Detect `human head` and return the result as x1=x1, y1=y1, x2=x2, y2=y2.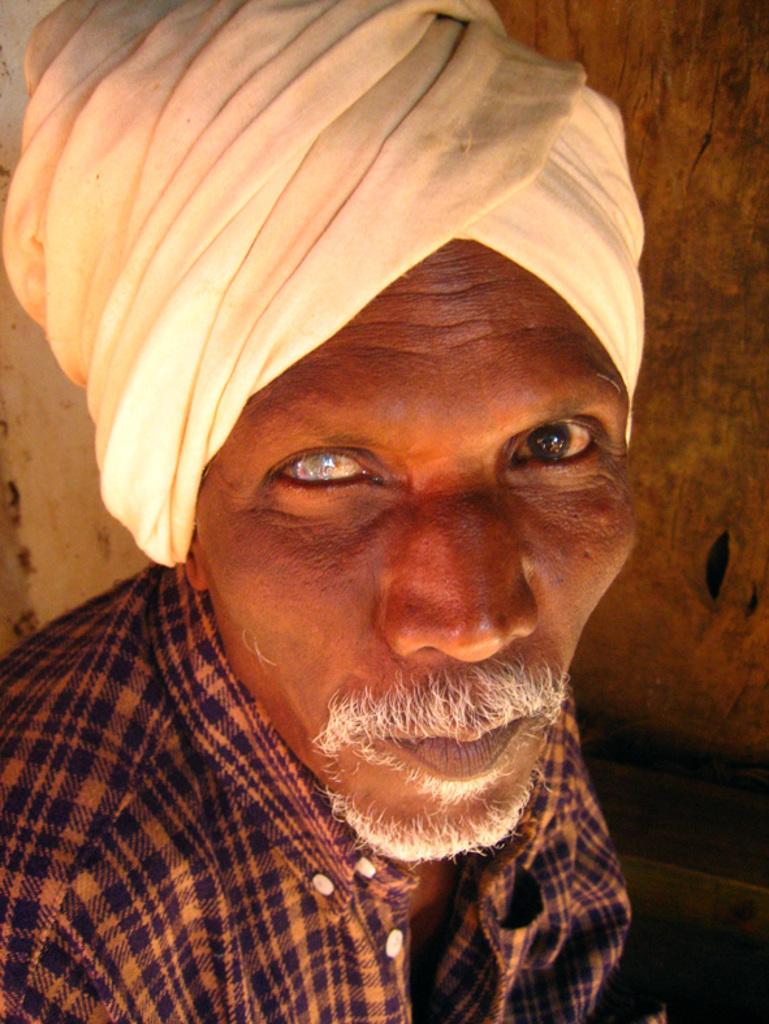
x1=137, y1=242, x2=648, y2=772.
